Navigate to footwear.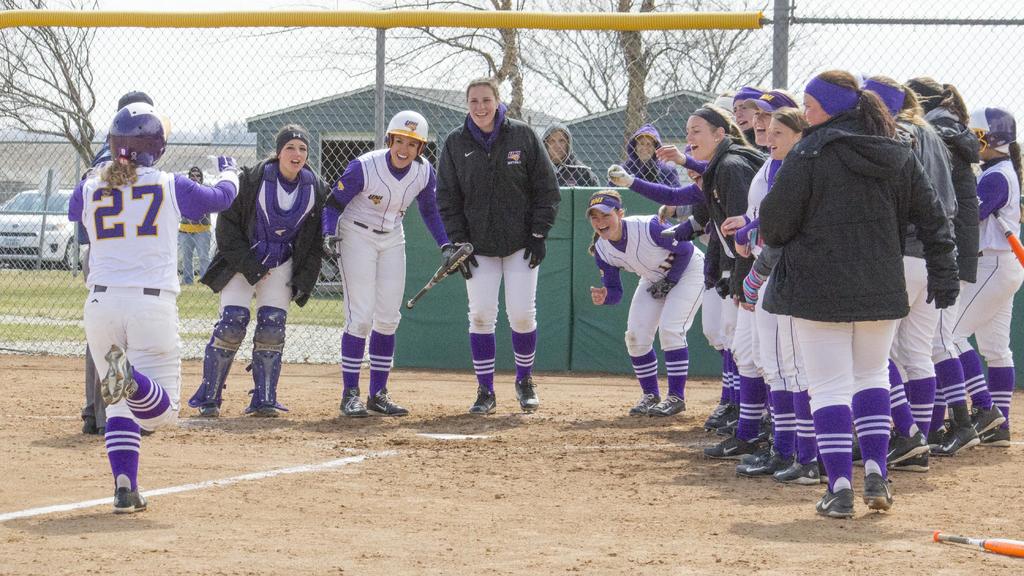
Navigation target: select_region(470, 387, 497, 414).
